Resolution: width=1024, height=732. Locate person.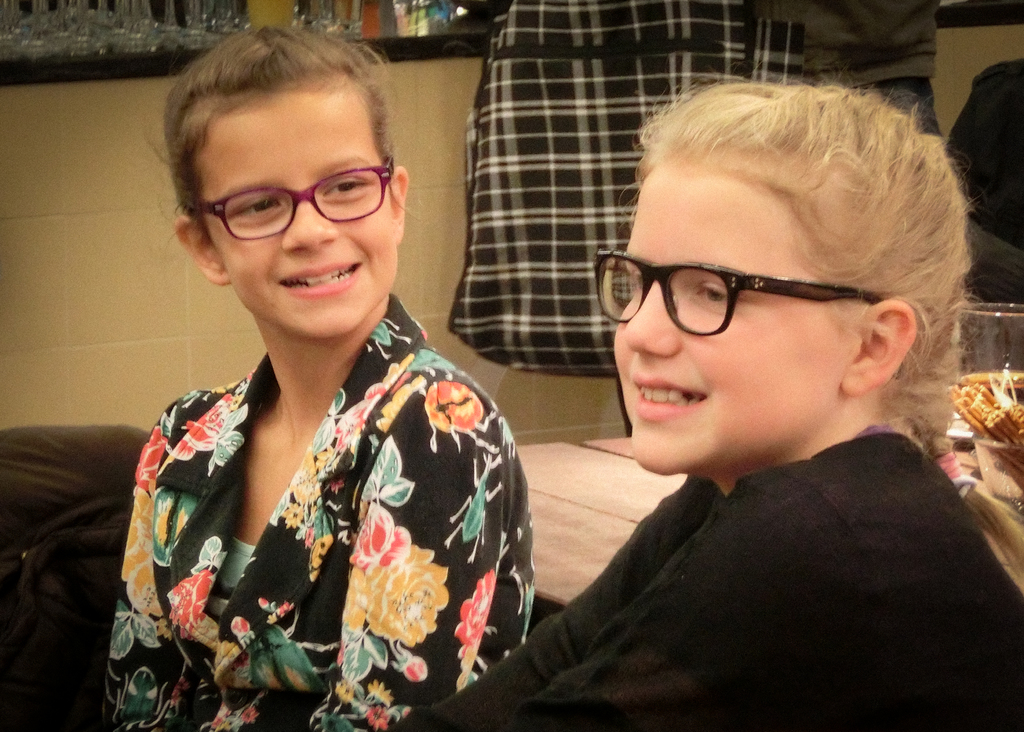
select_region(97, 17, 536, 731).
